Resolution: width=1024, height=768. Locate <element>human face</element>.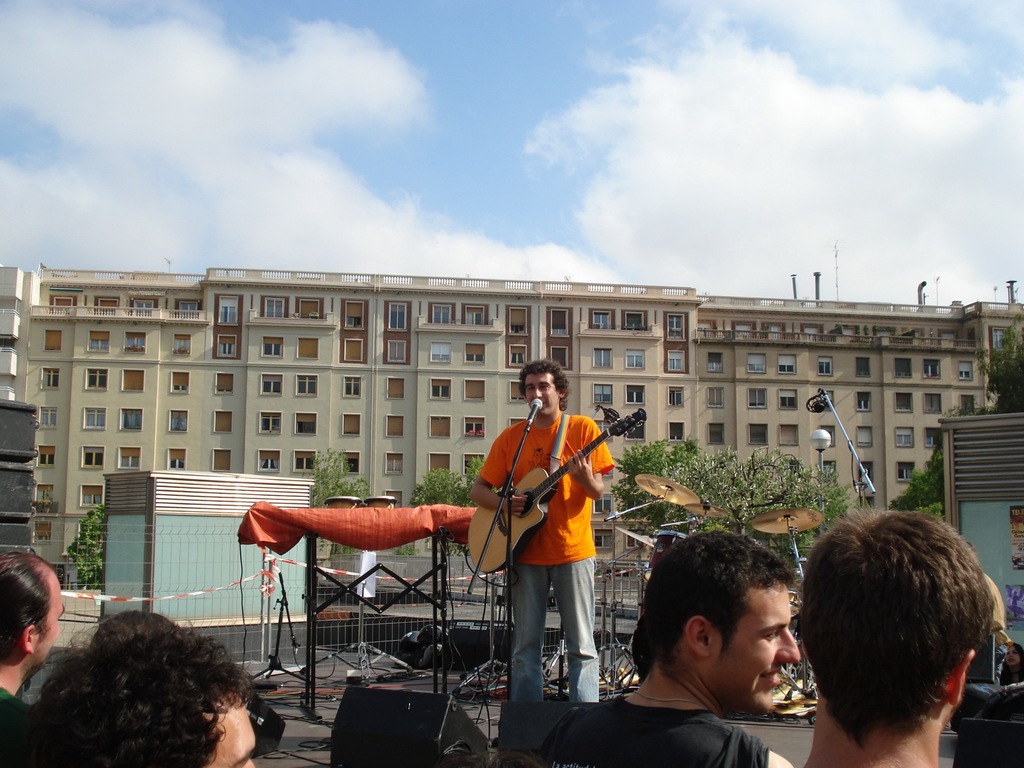
x1=524 y1=373 x2=556 y2=420.
